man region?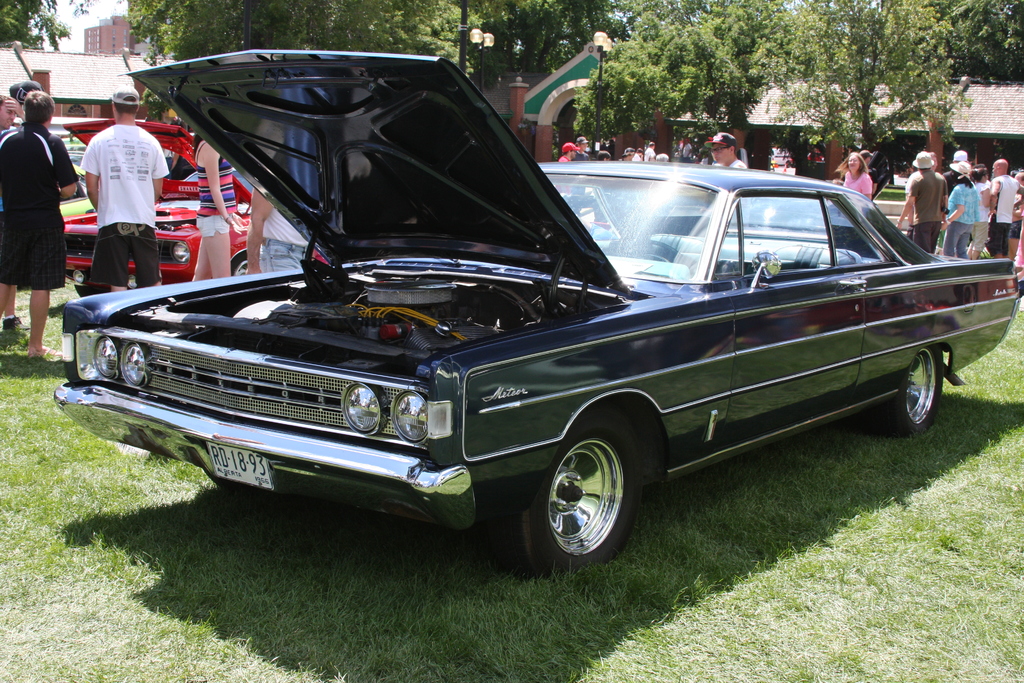
box=[859, 149, 876, 197]
